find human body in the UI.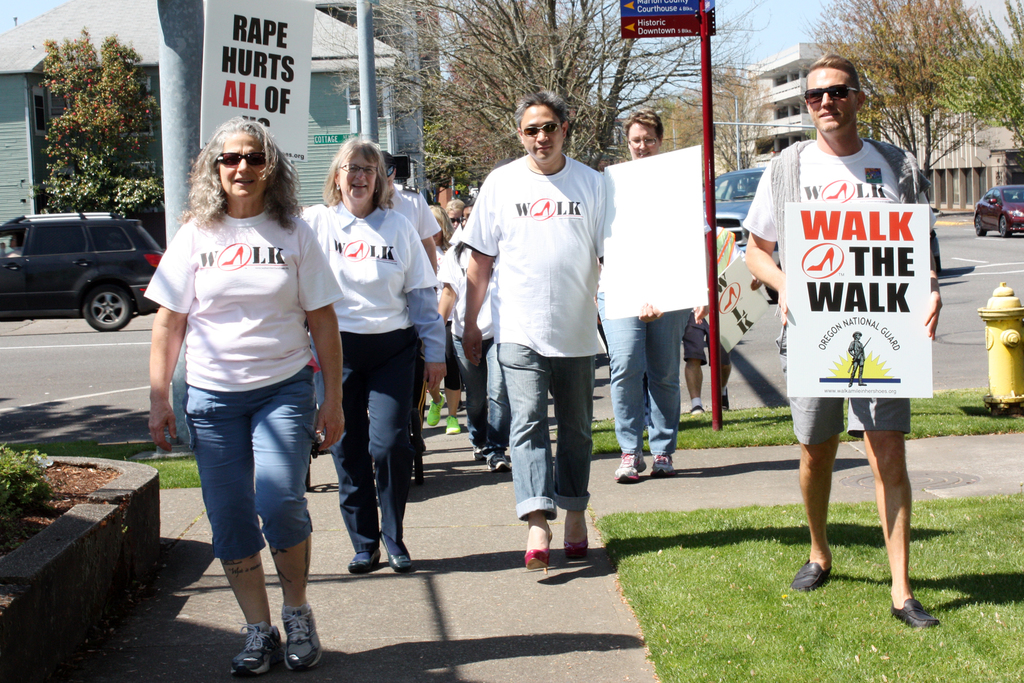
UI element at locate(466, 150, 662, 566).
